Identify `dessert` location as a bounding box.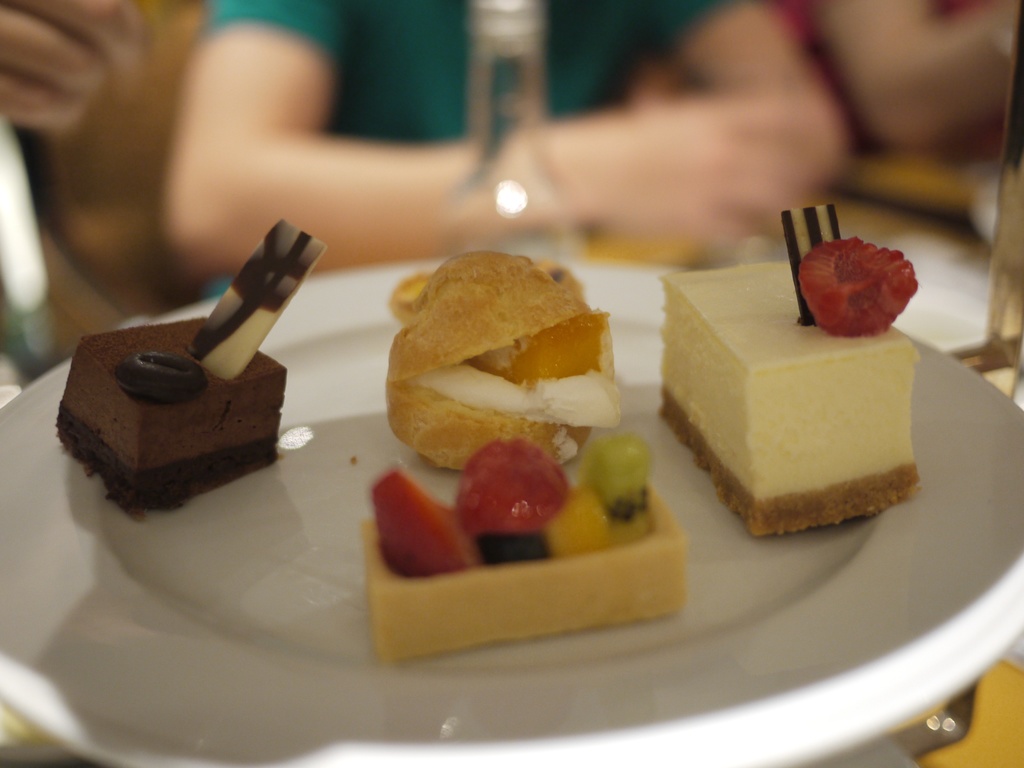
367,431,687,660.
